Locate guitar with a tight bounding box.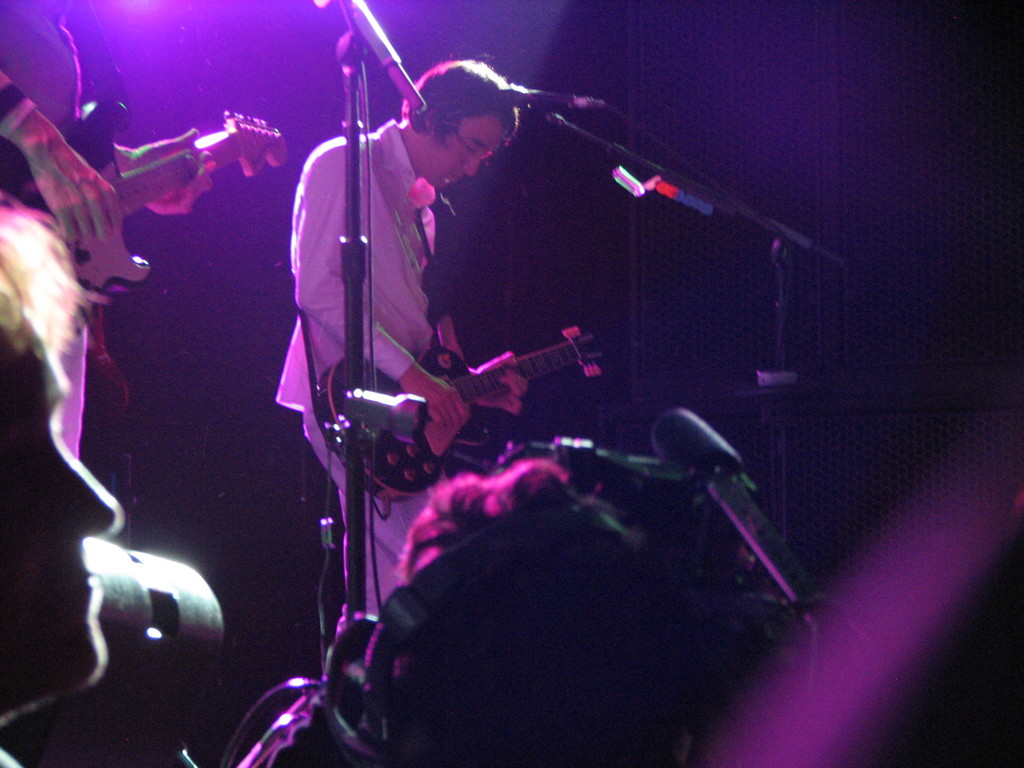
region(322, 324, 601, 446).
